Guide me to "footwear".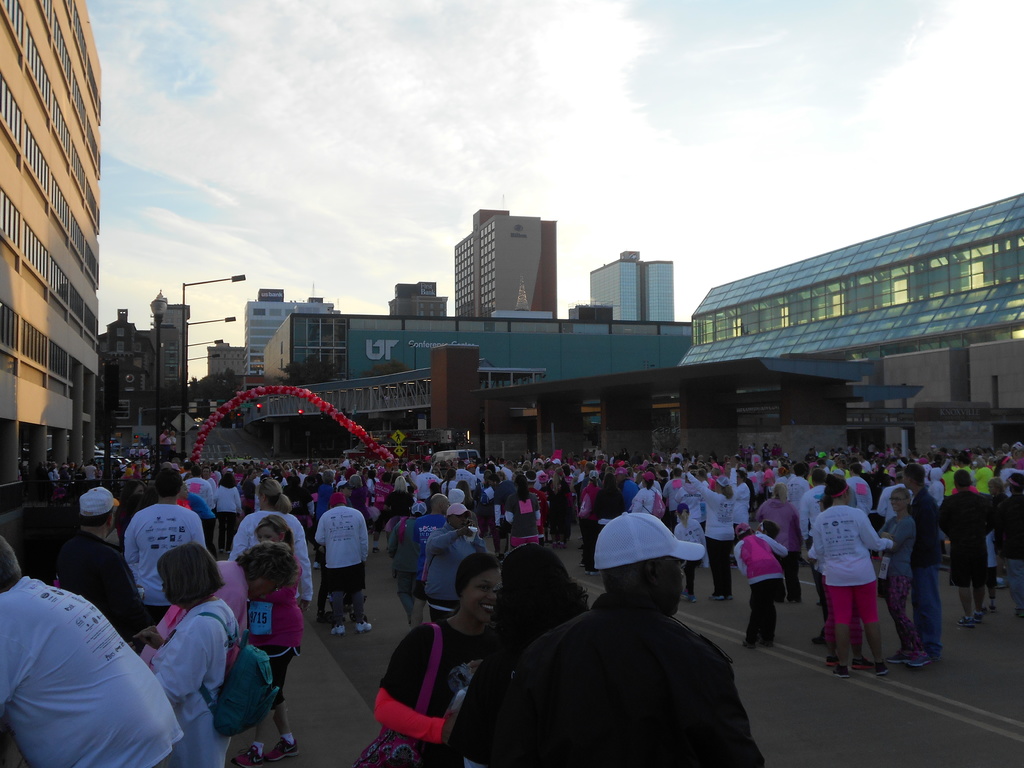
Guidance: BBox(991, 602, 998, 611).
